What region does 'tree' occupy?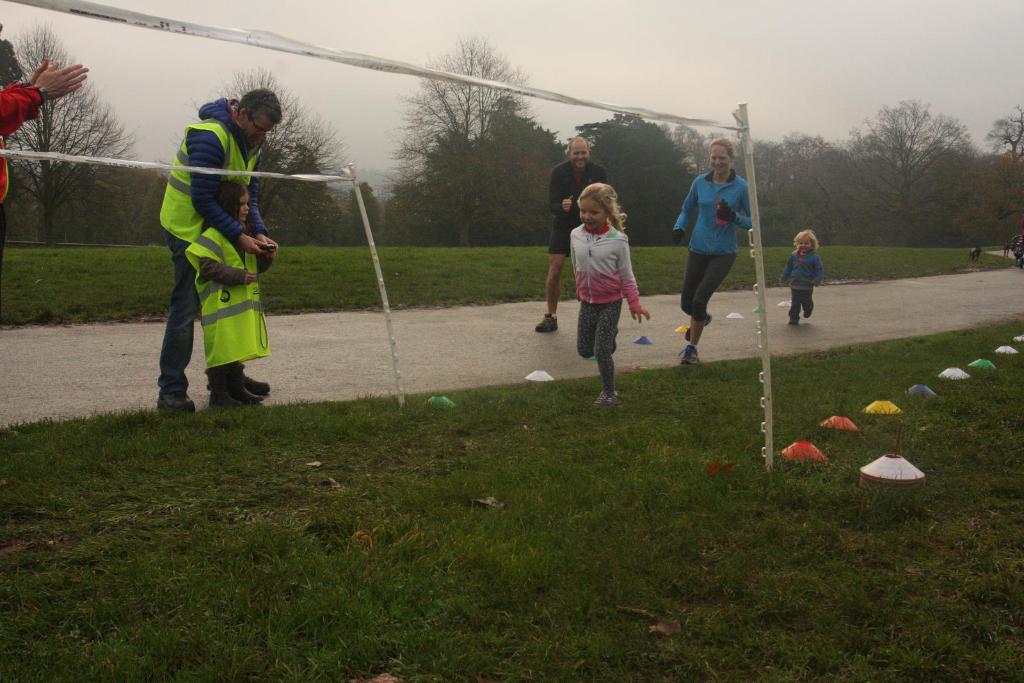
990,115,1023,189.
